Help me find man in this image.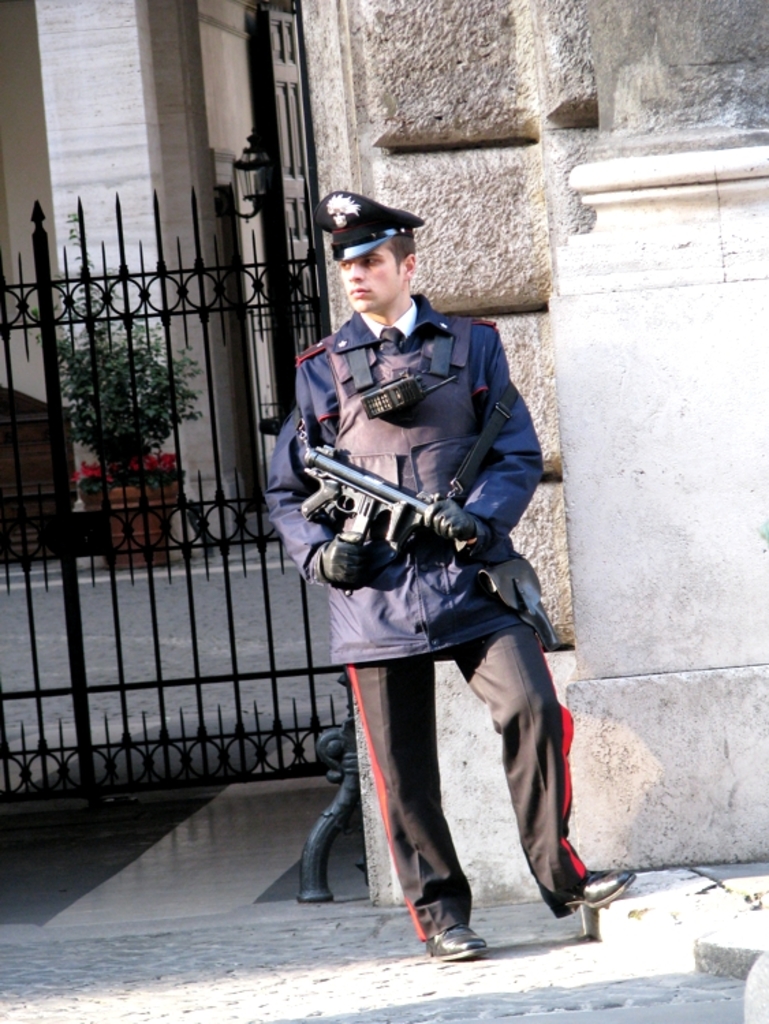
Found it: box(255, 193, 635, 967).
